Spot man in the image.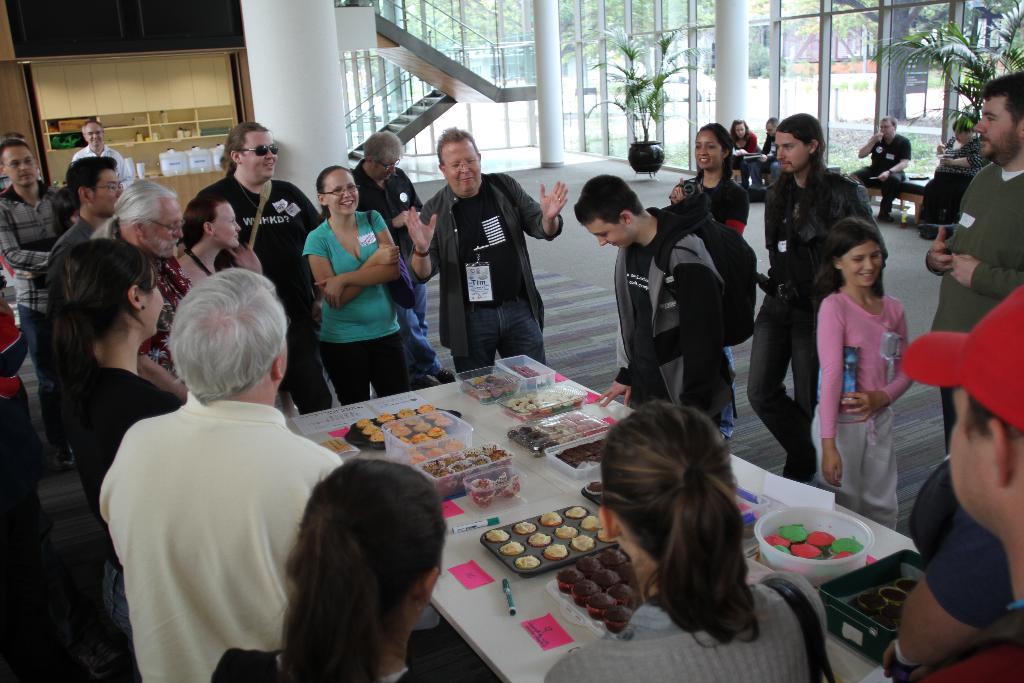
man found at rect(0, 146, 88, 418).
